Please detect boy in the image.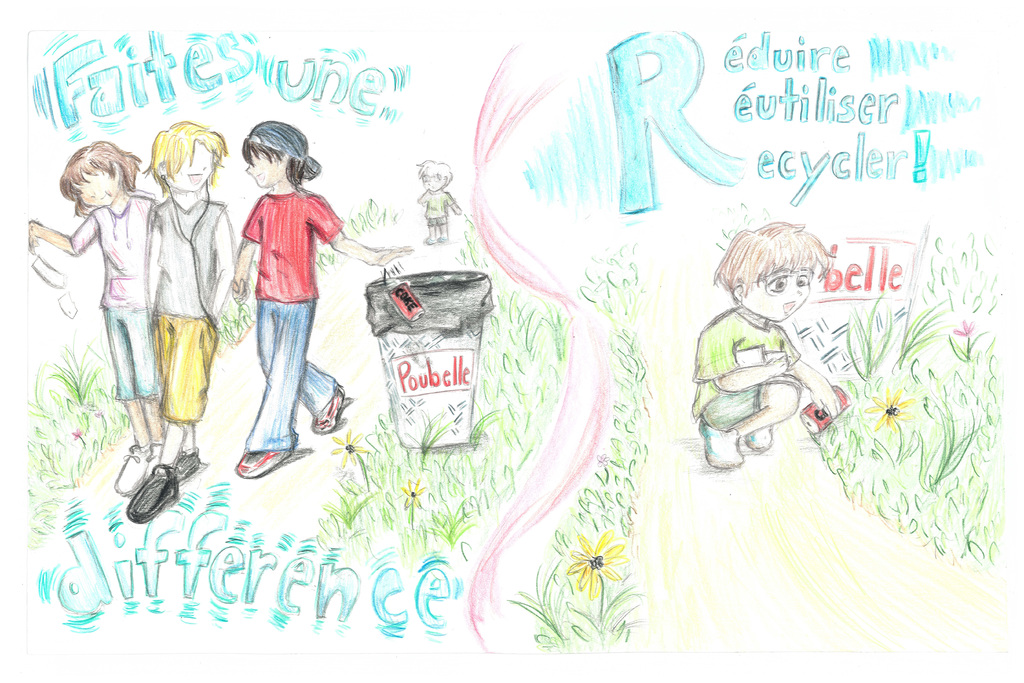
<bbox>680, 242, 850, 480</bbox>.
